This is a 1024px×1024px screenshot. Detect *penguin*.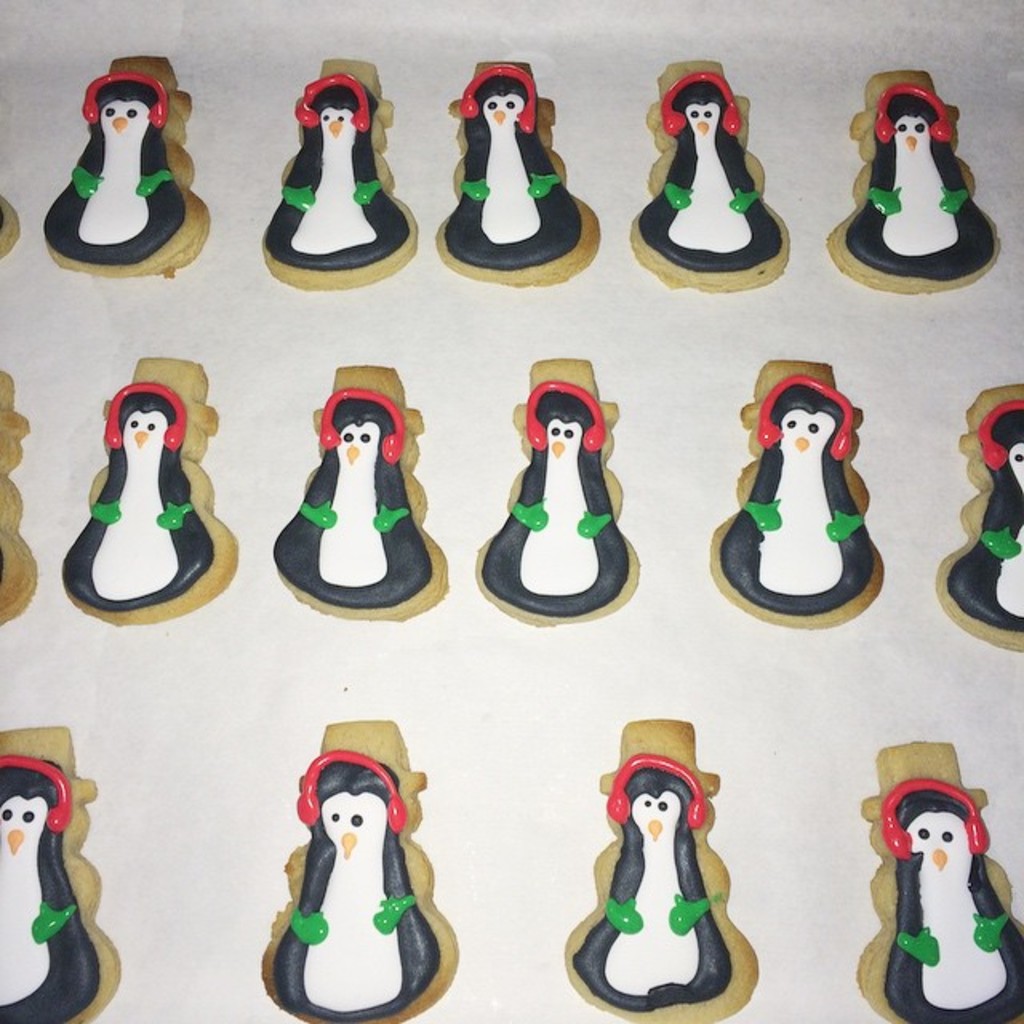
[left=272, top=720, right=458, bottom=979].
